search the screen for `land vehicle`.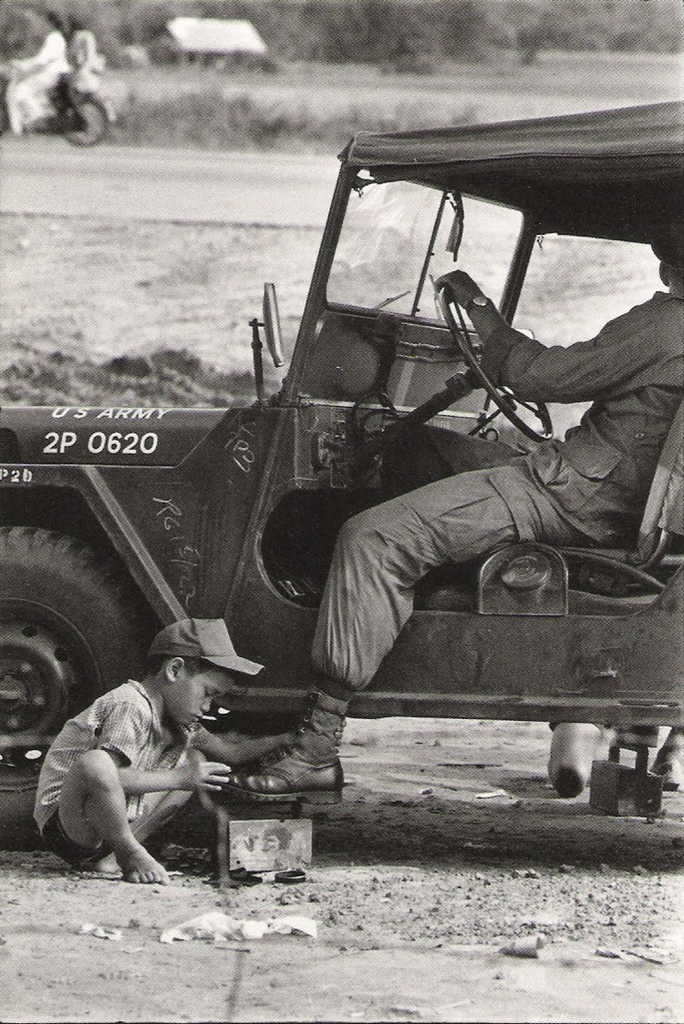
Found at box(4, 154, 672, 840).
